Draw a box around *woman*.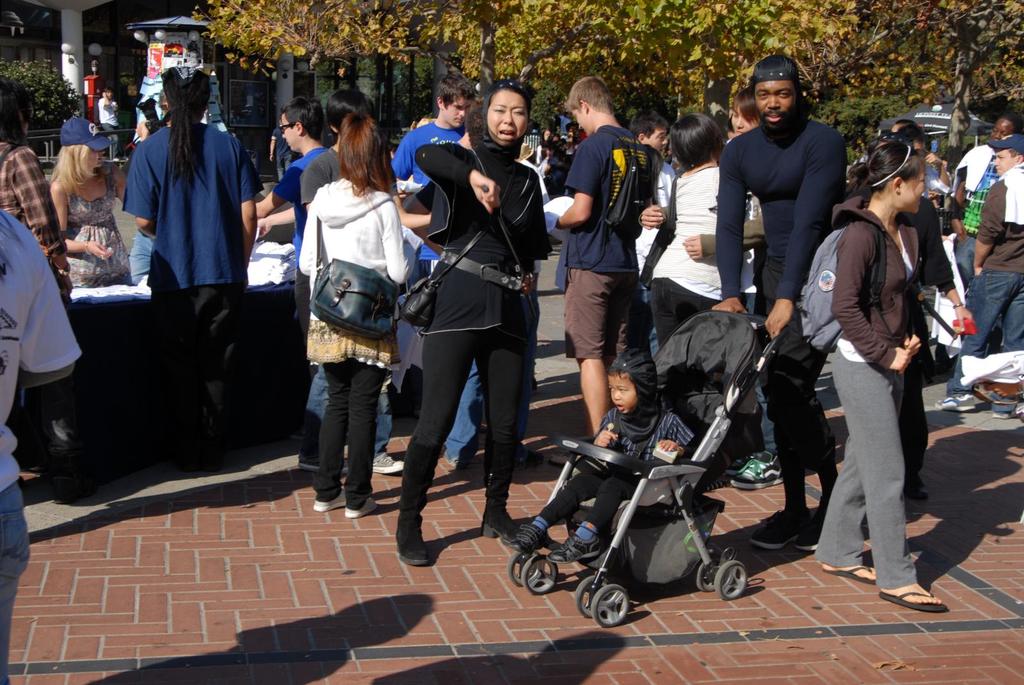
bbox(829, 150, 938, 624).
